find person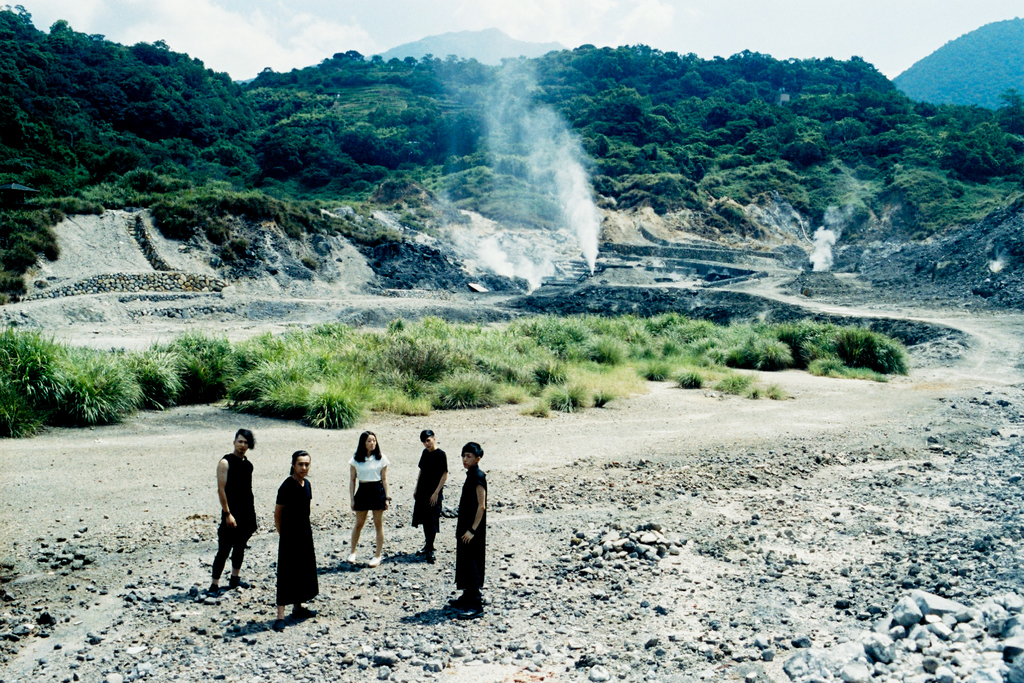
x1=269 y1=449 x2=322 y2=632
